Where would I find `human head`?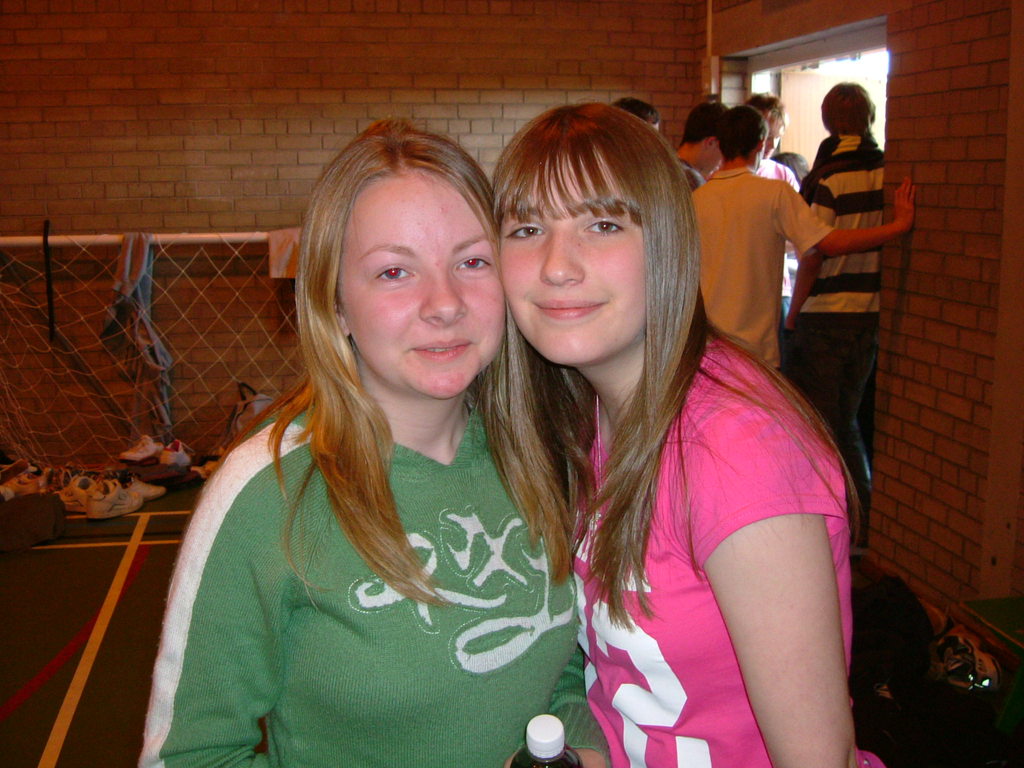
At region(743, 90, 787, 157).
